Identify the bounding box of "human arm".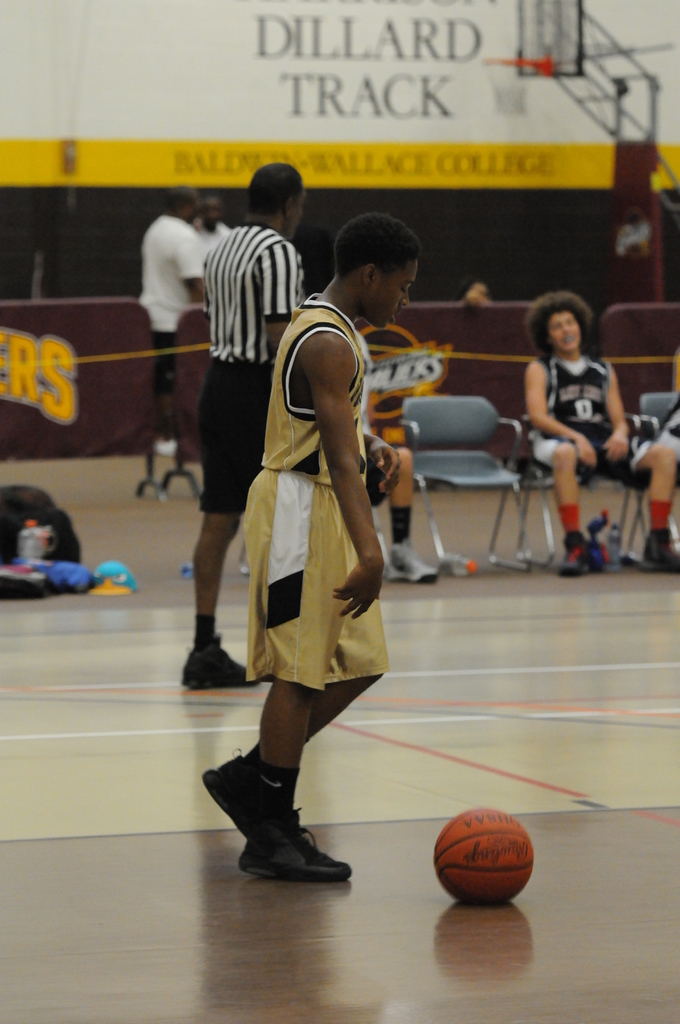
x1=604 y1=364 x2=630 y2=464.
